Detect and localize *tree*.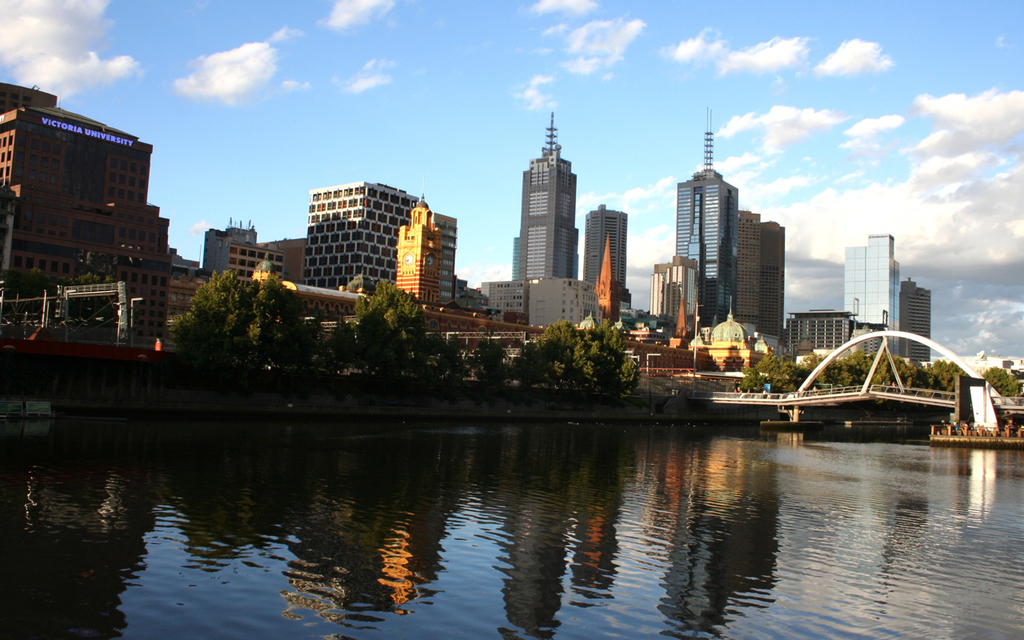
Localized at left=318, top=316, right=354, bottom=374.
